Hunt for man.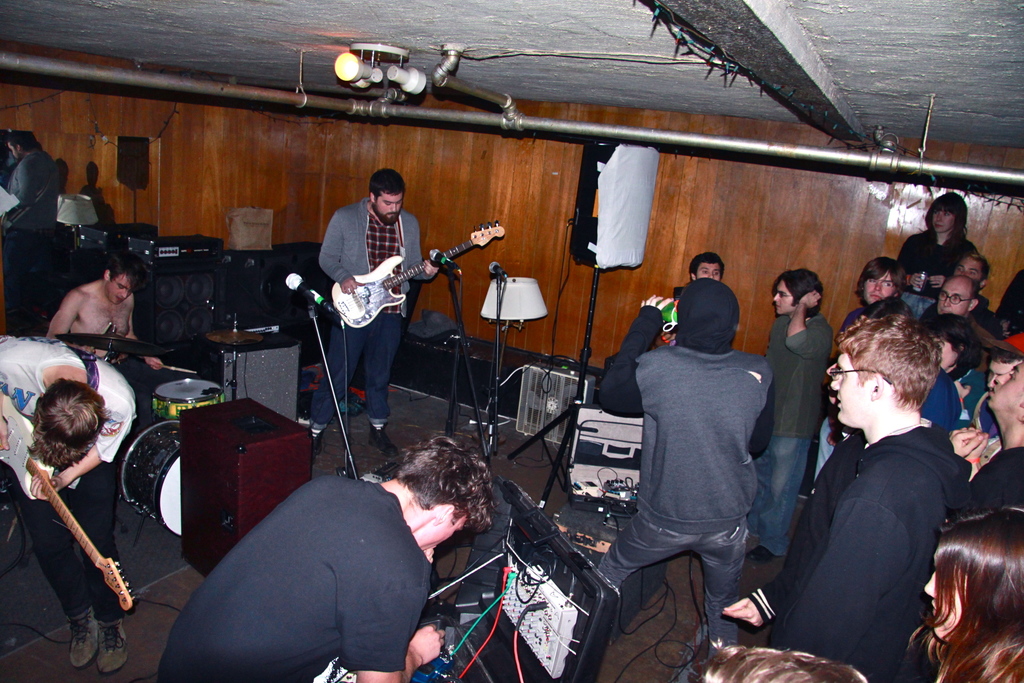
Hunted down at (x1=42, y1=251, x2=164, y2=425).
